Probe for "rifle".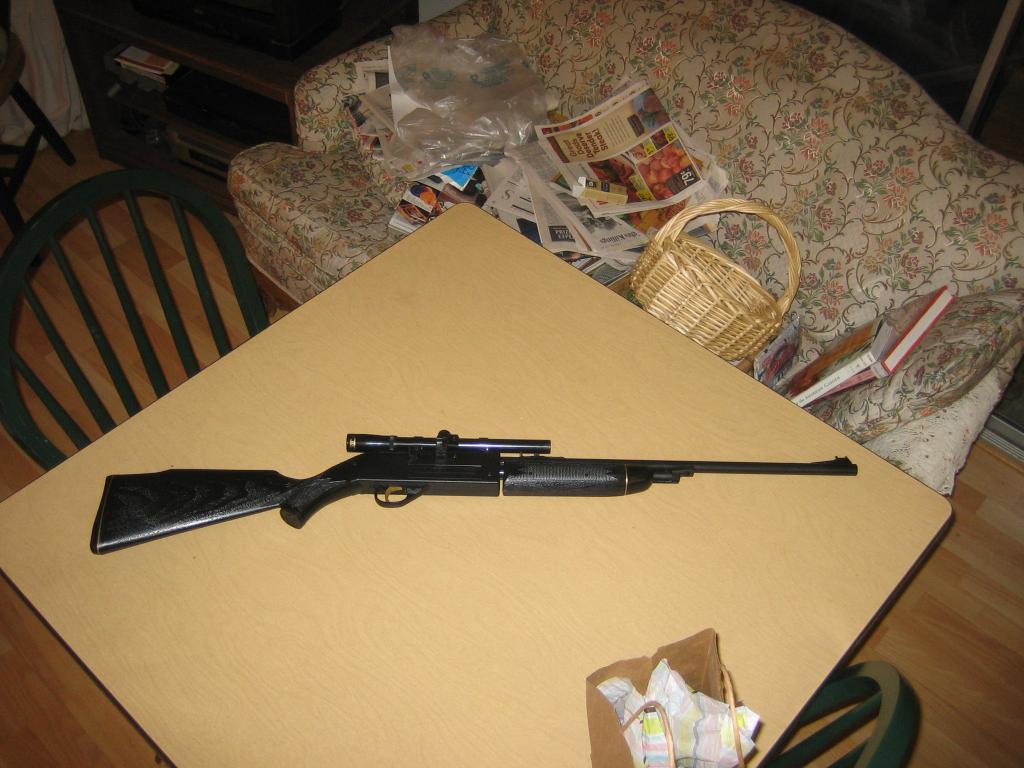
Probe result: bbox=(103, 404, 870, 615).
